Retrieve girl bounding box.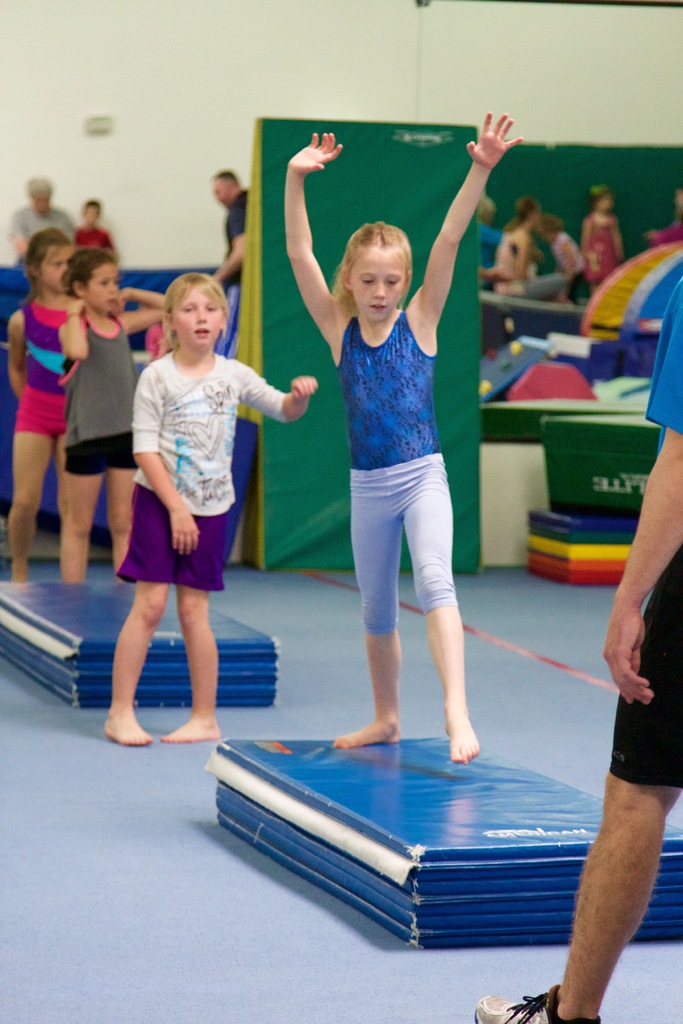
Bounding box: select_region(643, 196, 682, 248).
